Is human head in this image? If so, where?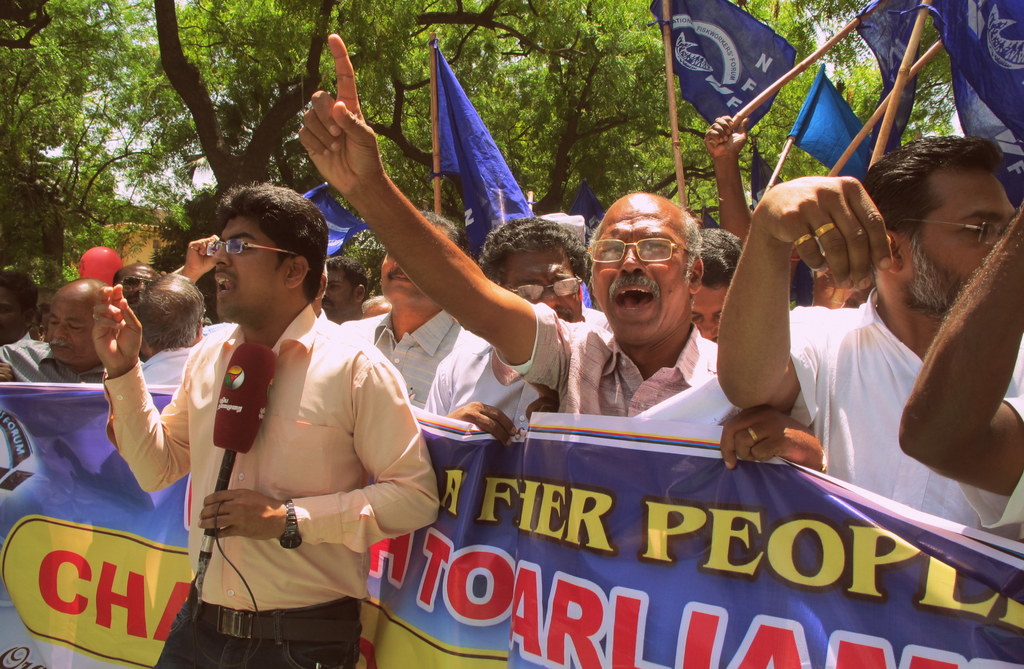
Yes, at 858, 137, 1014, 313.
